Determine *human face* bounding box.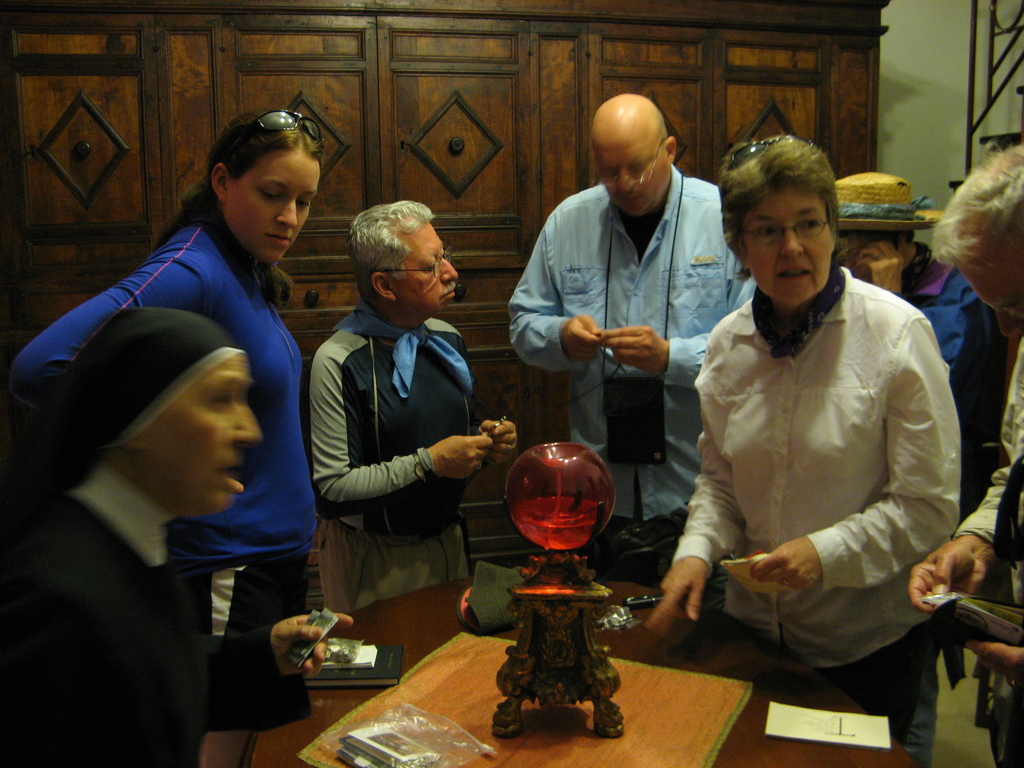
Determined: 724/182/839/317.
